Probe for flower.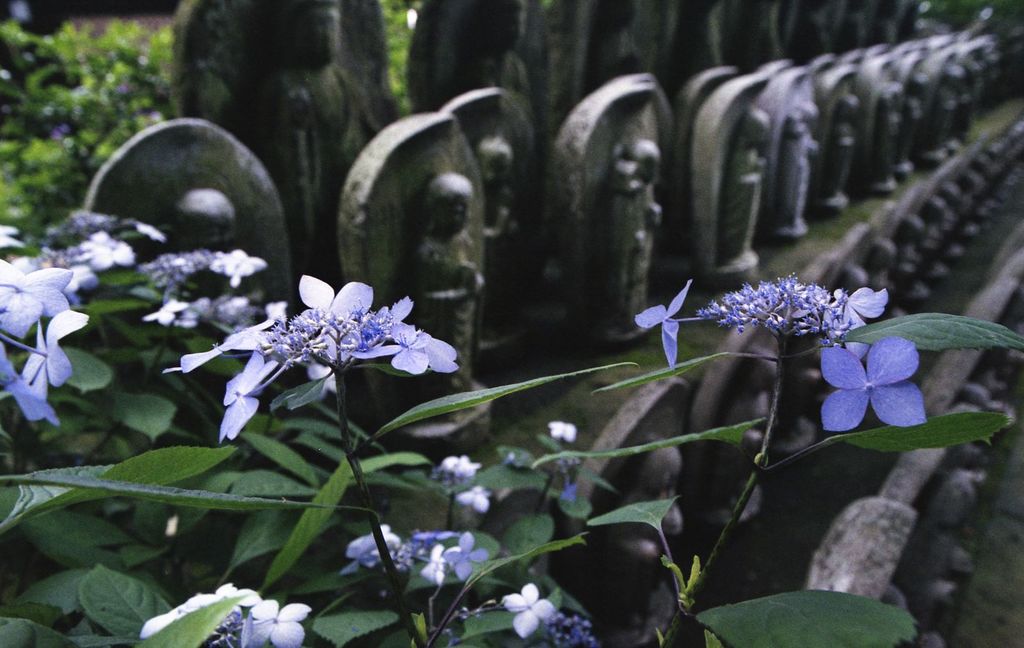
Probe result: (x1=817, y1=340, x2=929, y2=434).
